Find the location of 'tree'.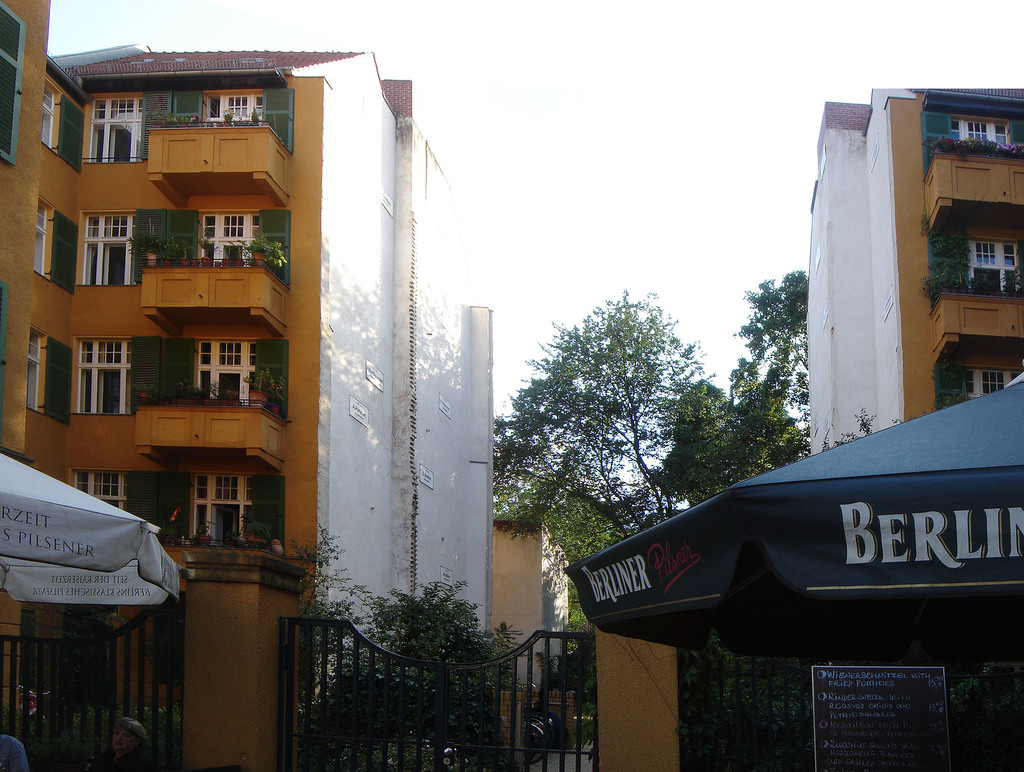
Location: {"left": 653, "top": 282, "right": 818, "bottom": 492}.
